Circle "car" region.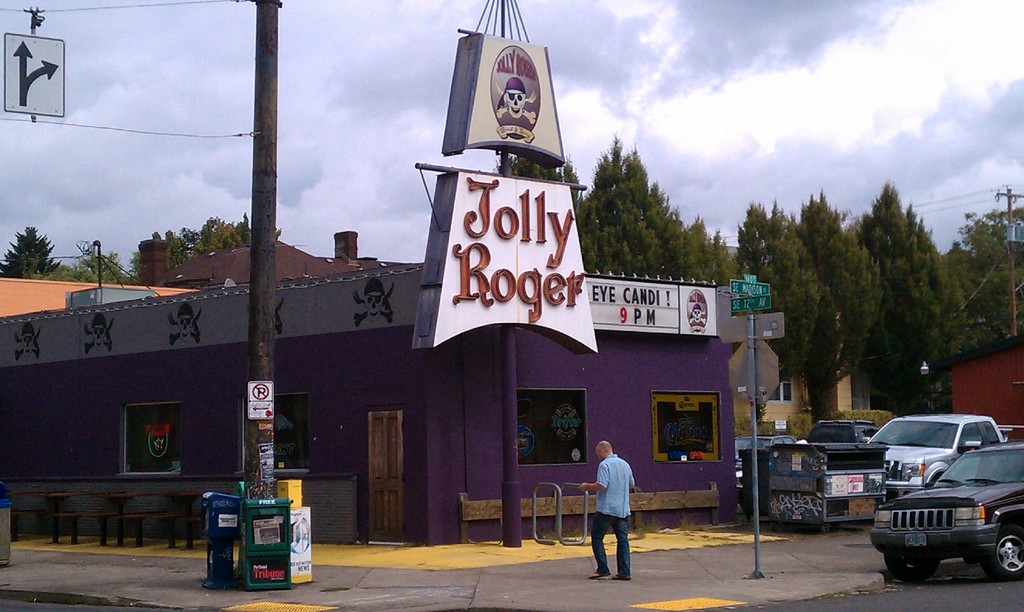
Region: Rect(868, 443, 1023, 583).
